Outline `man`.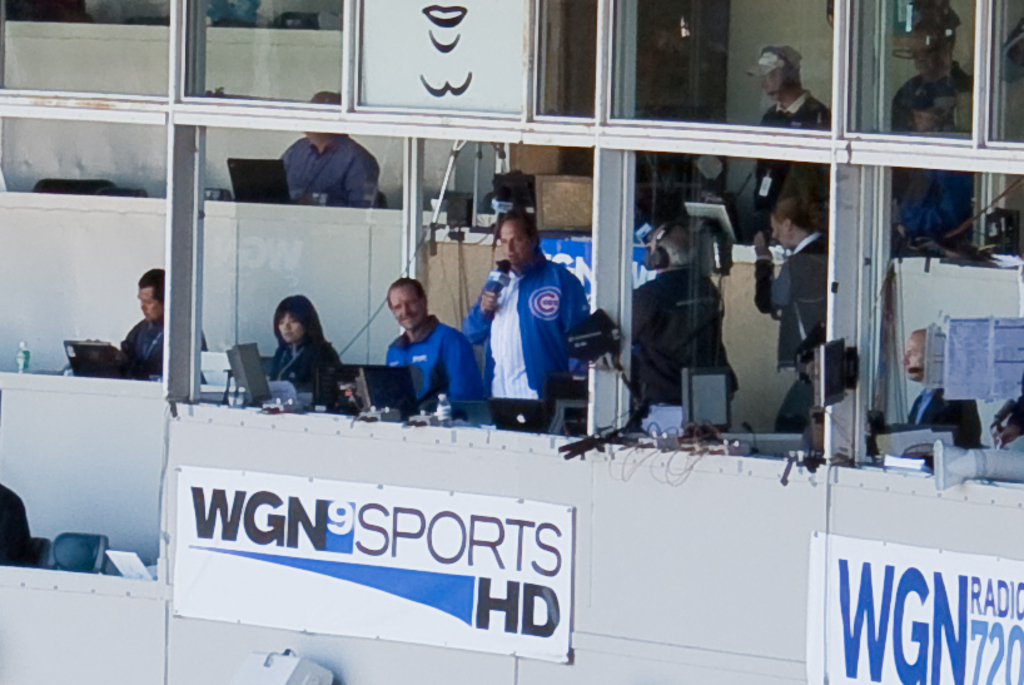
Outline: <region>752, 197, 827, 432</region>.
